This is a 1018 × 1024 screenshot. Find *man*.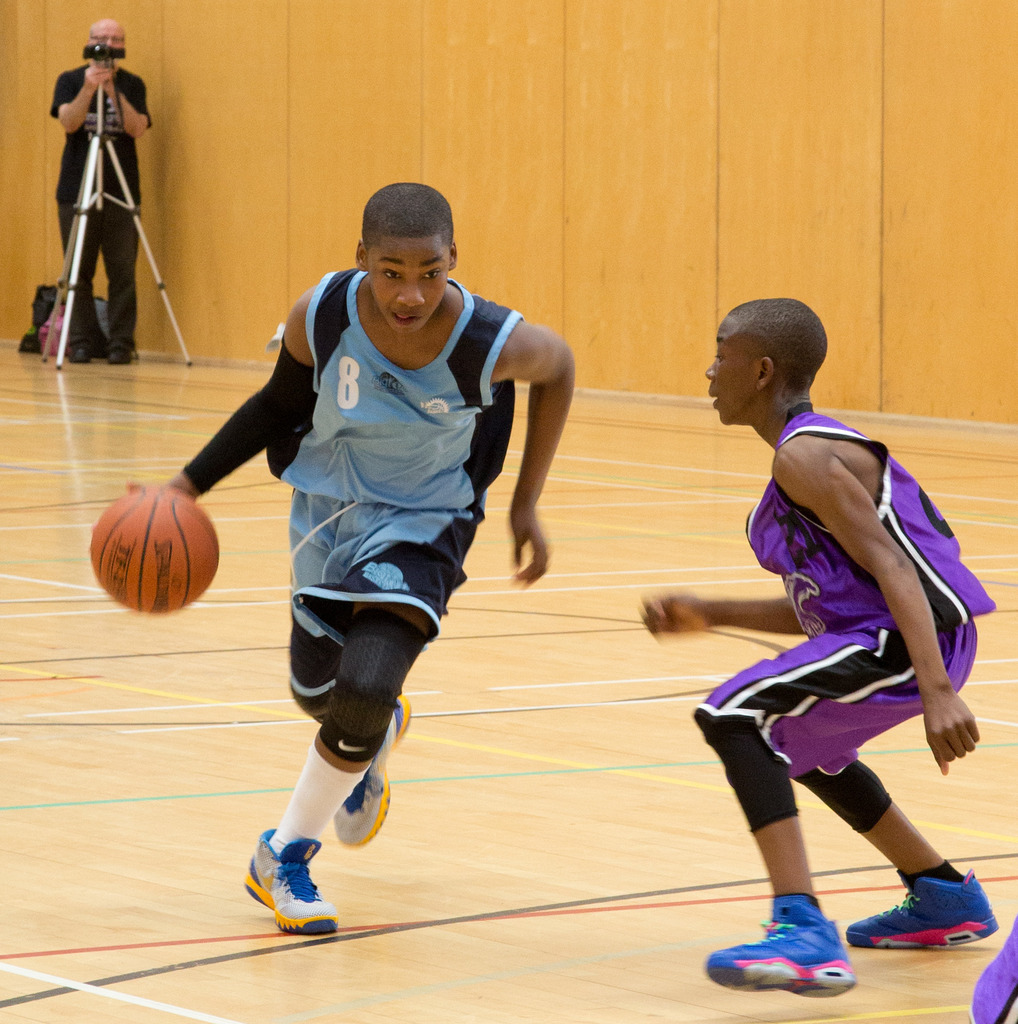
Bounding box: rect(117, 174, 578, 938).
